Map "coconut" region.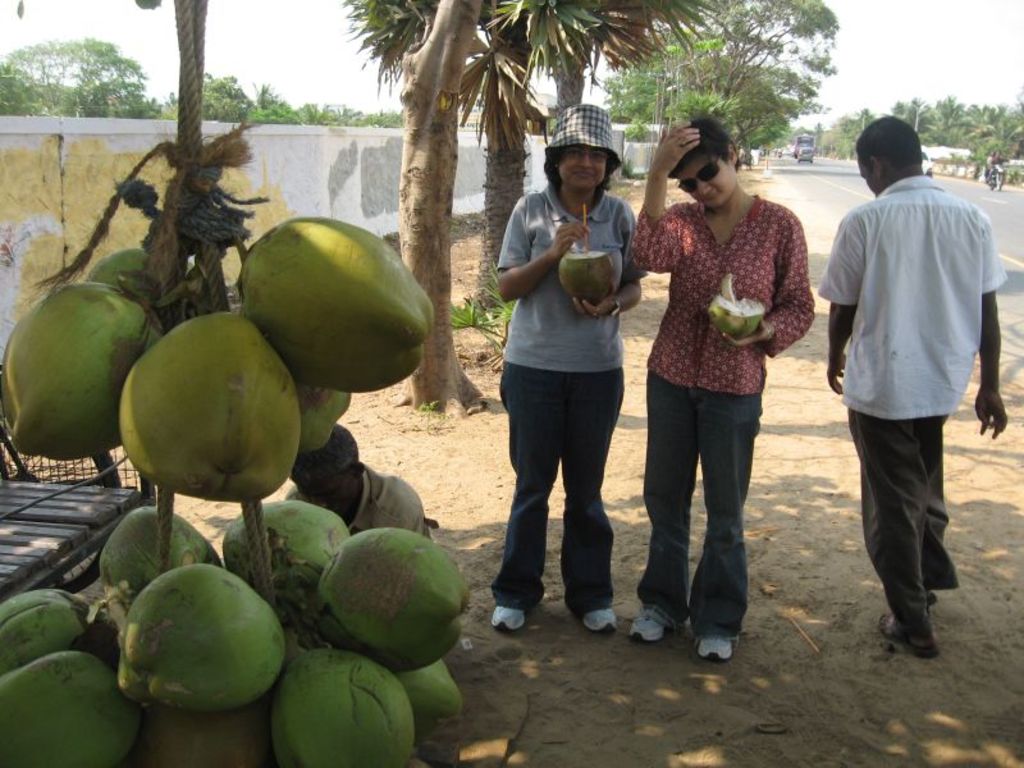
Mapped to detection(115, 311, 300, 506).
